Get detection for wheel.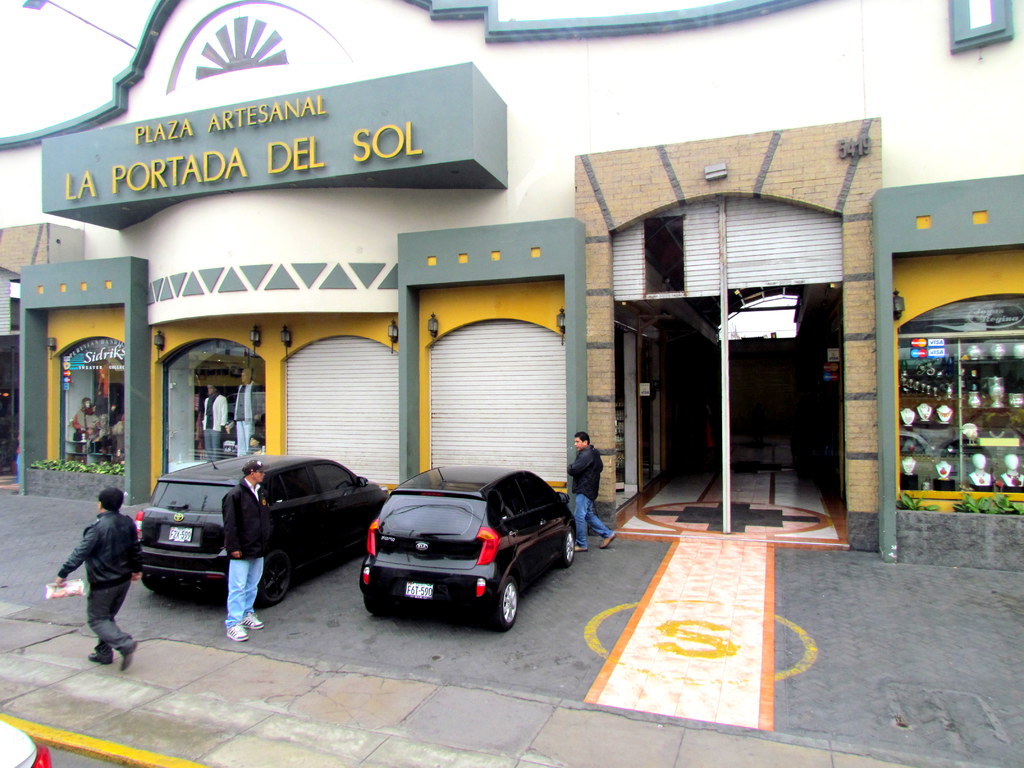
Detection: (left=558, top=522, right=579, bottom=565).
